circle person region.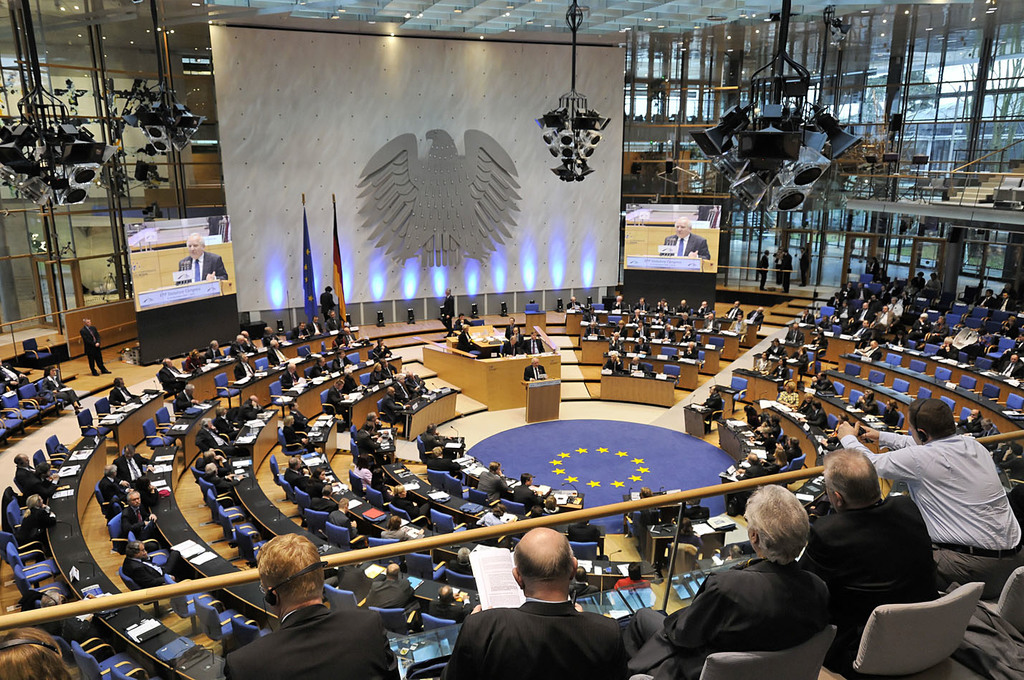
Region: 522:358:550:391.
